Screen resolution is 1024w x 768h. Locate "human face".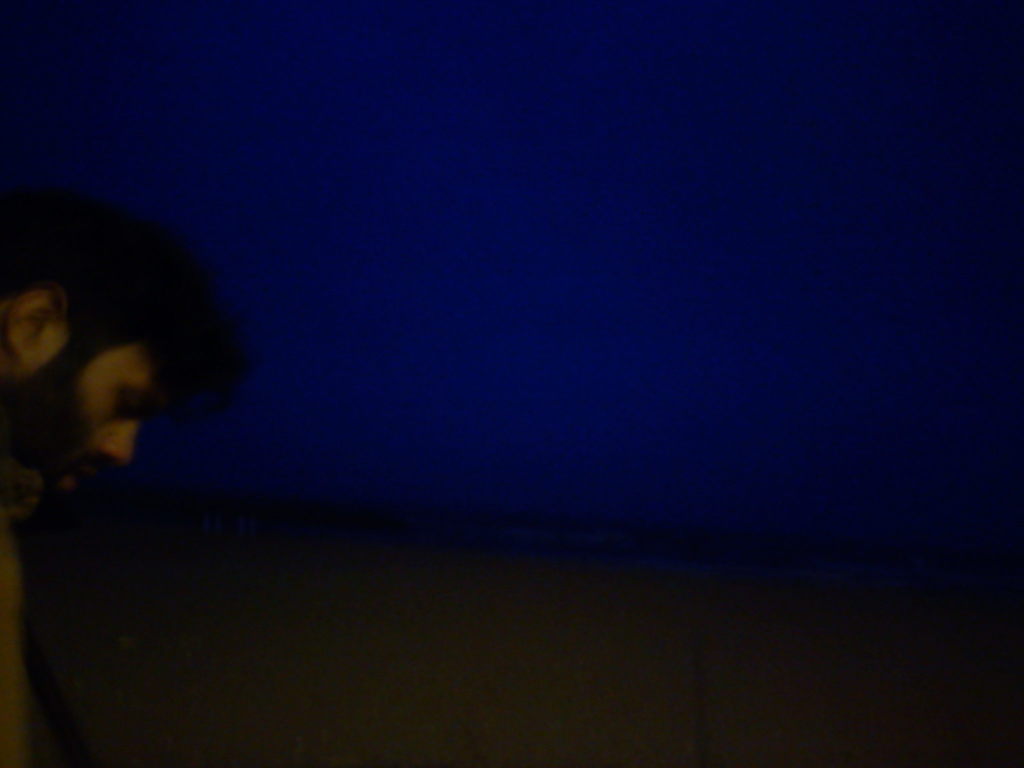
l=29, t=335, r=170, b=508.
